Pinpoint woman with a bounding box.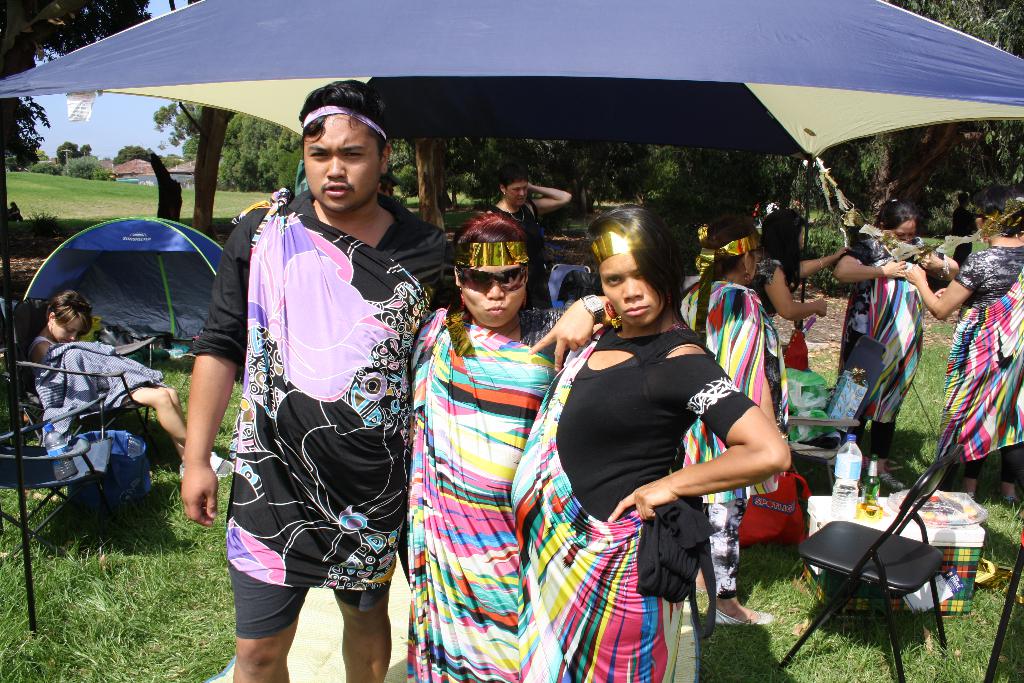
region(828, 193, 956, 482).
